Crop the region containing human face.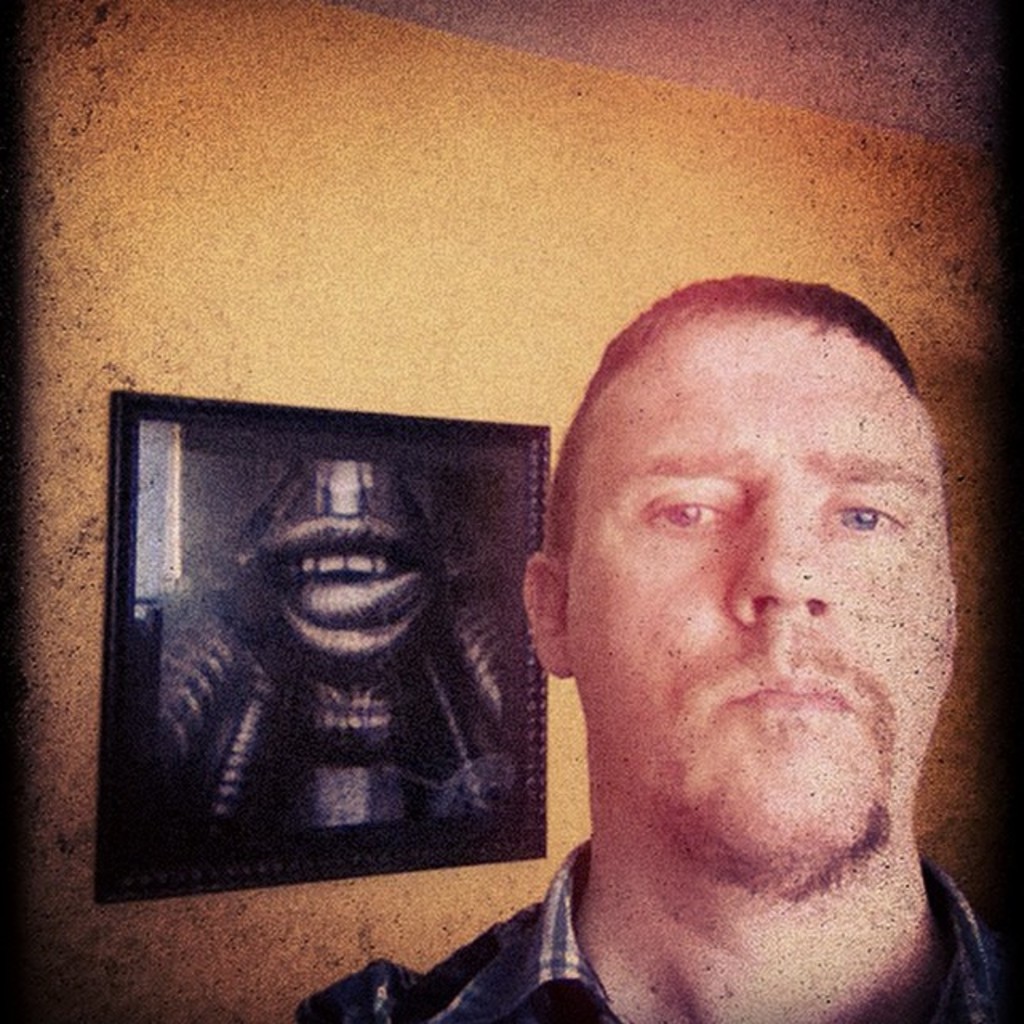
Crop region: region(573, 330, 944, 902).
